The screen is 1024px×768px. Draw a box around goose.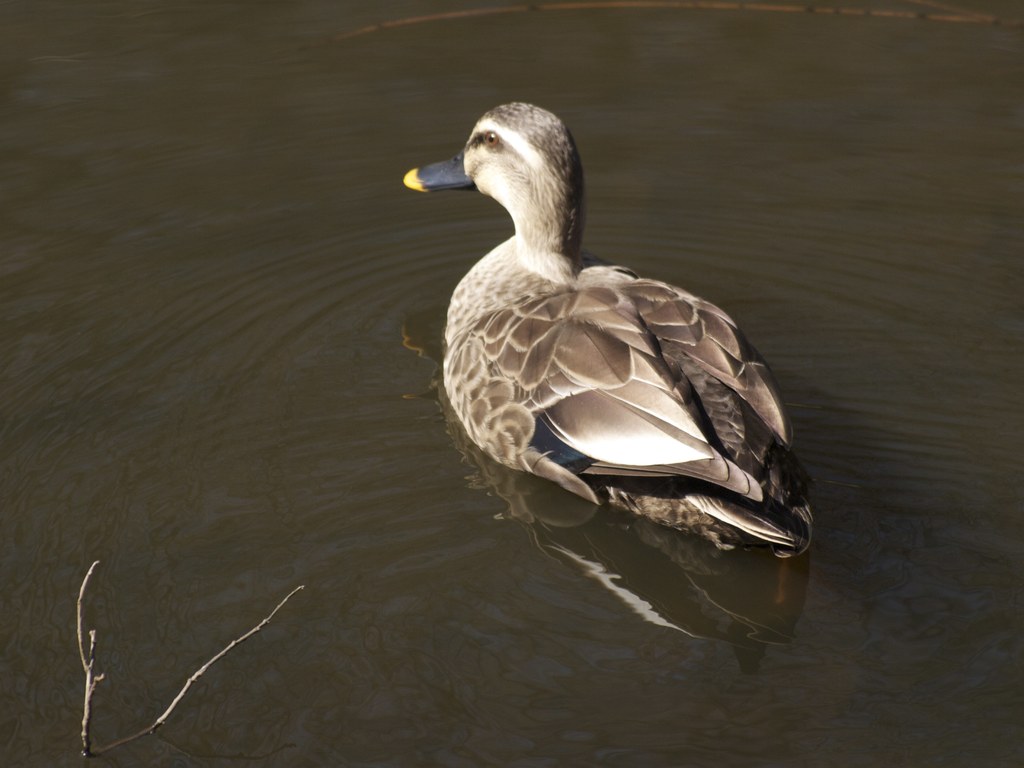
403 98 814 559.
